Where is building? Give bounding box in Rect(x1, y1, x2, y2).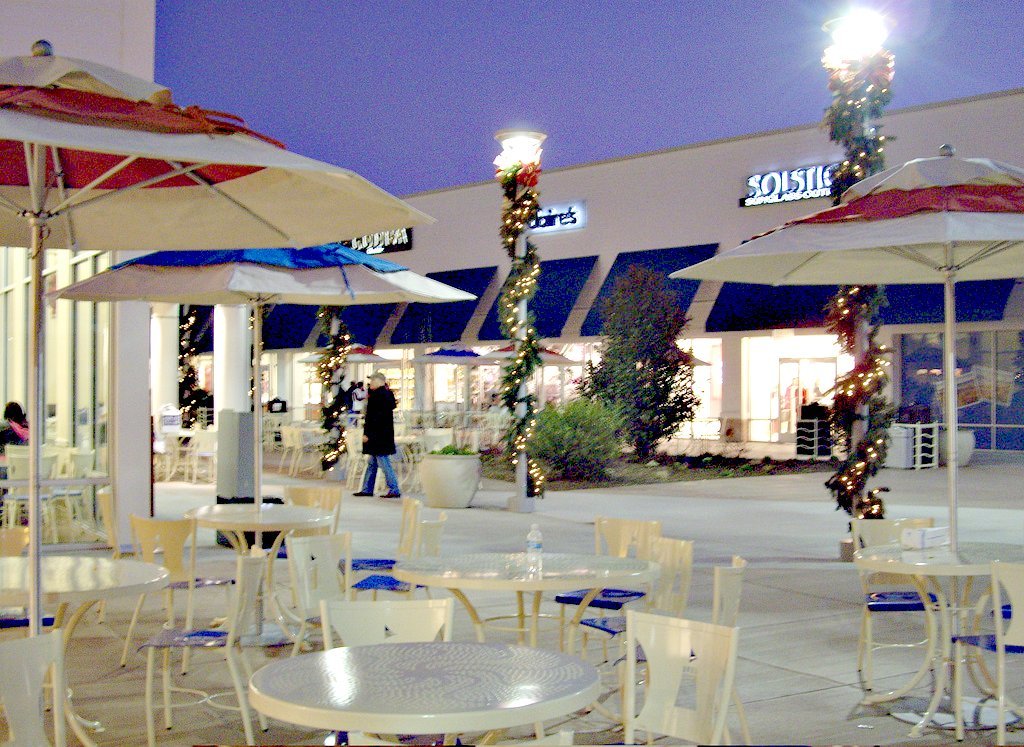
Rect(181, 86, 1023, 457).
